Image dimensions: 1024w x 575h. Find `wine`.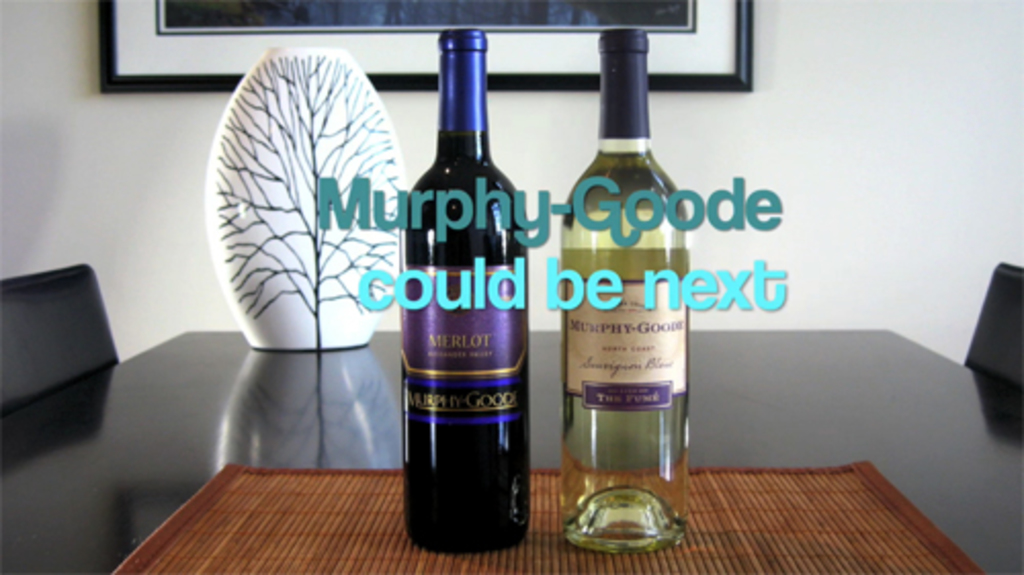
bbox(381, 25, 535, 536).
